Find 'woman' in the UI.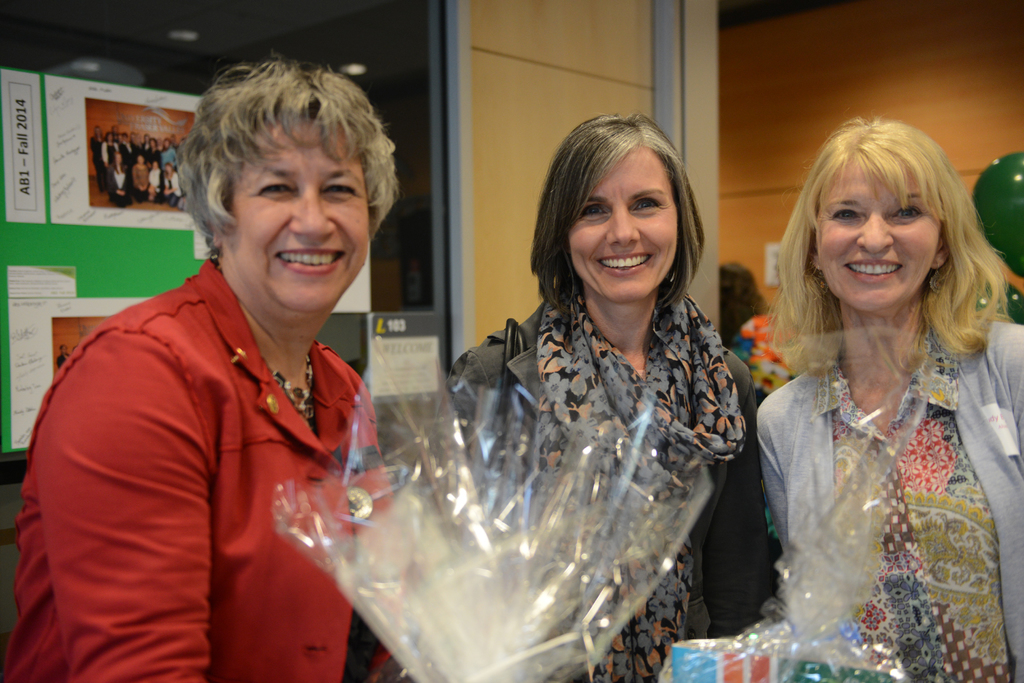
UI element at (723,116,1023,673).
